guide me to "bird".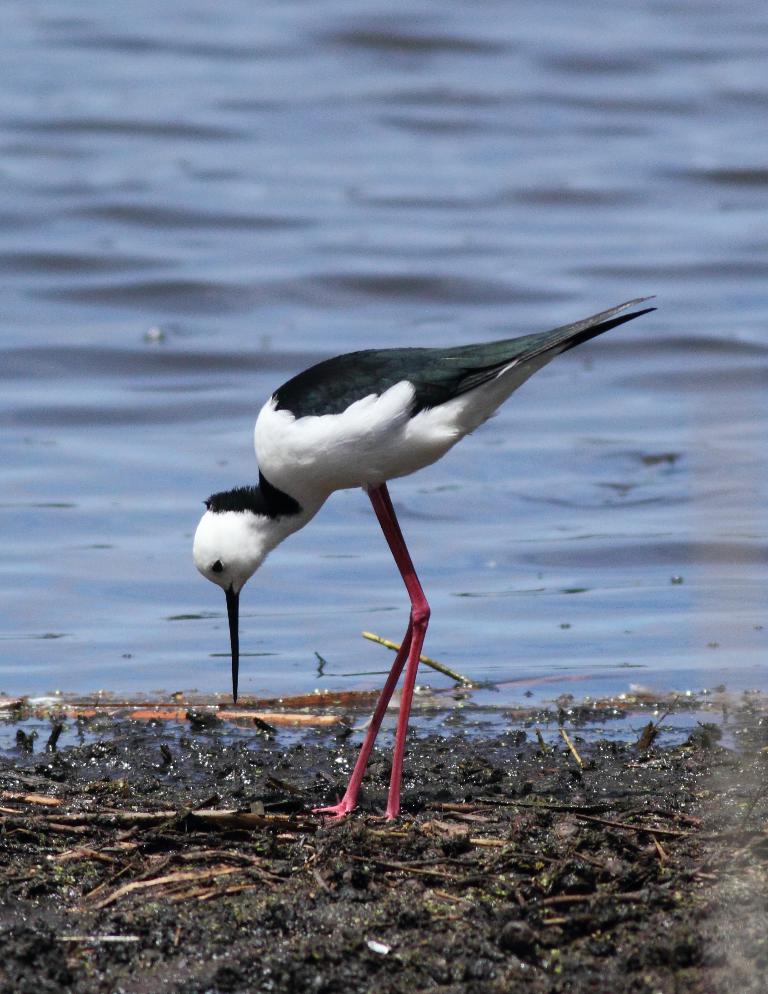
Guidance: <region>162, 273, 687, 787</region>.
